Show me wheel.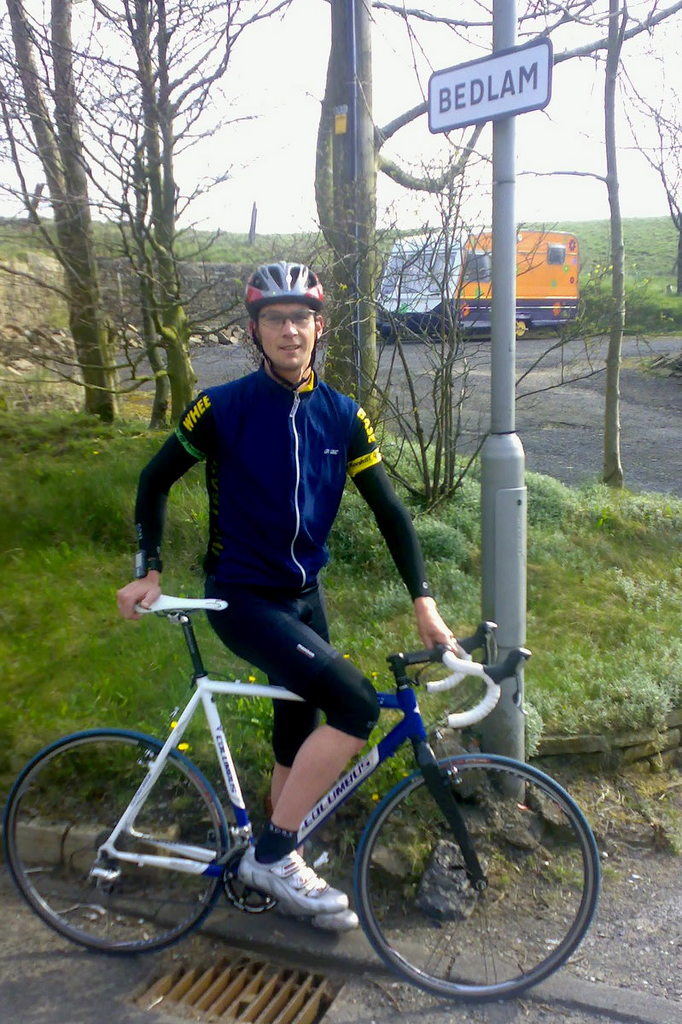
wheel is here: 508 322 527 339.
